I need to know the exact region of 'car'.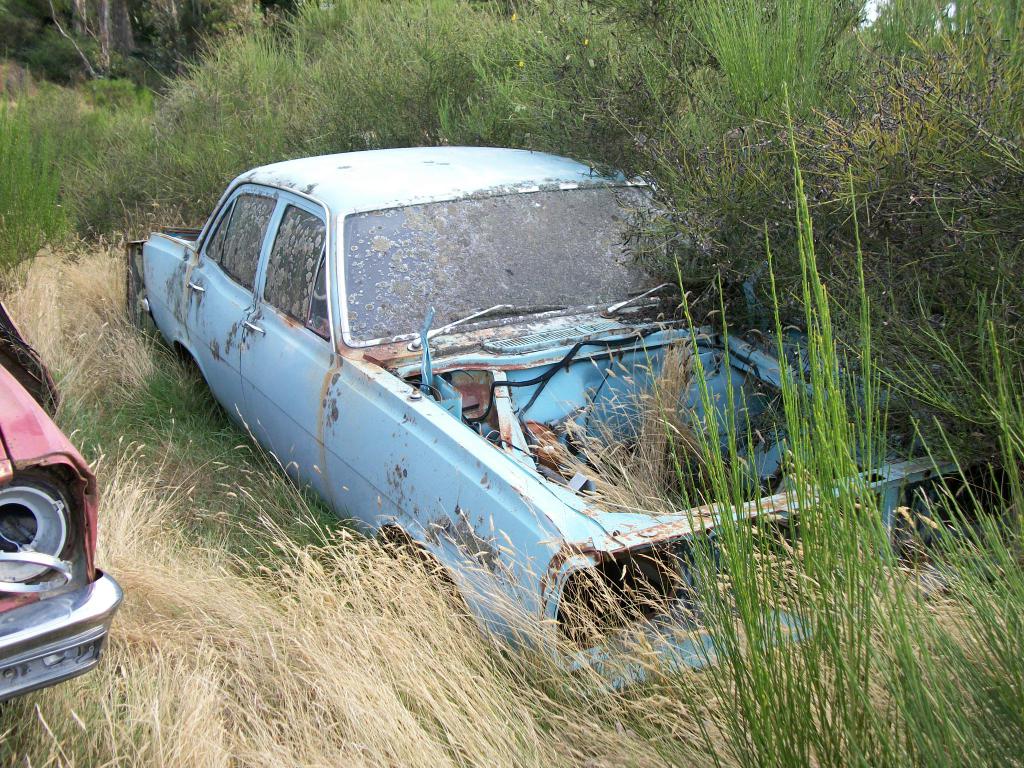
Region: locate(0, 287, 122, 708).
